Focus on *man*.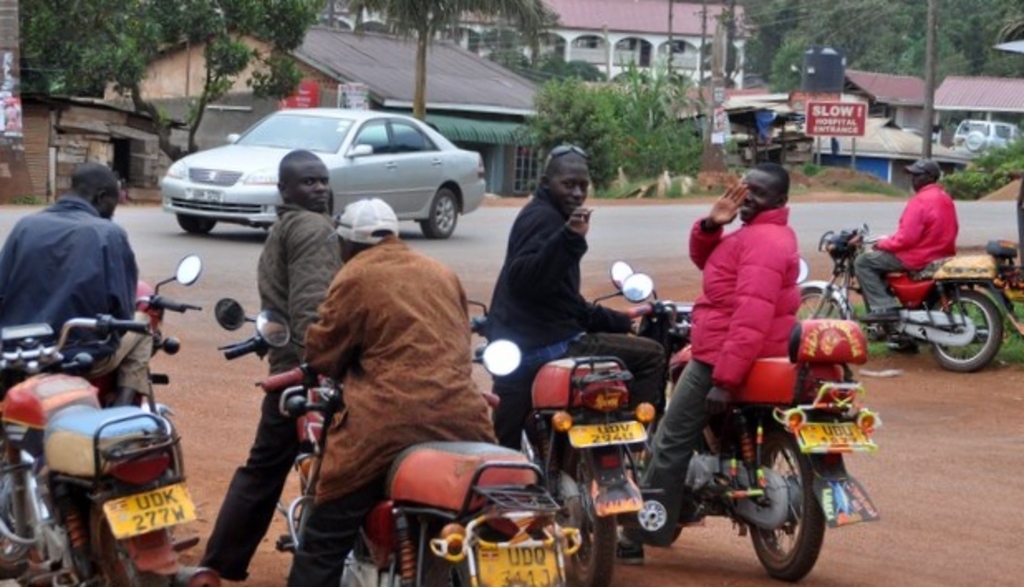
Focused at (x1=197, y1=151, x2=345, y2=570).
